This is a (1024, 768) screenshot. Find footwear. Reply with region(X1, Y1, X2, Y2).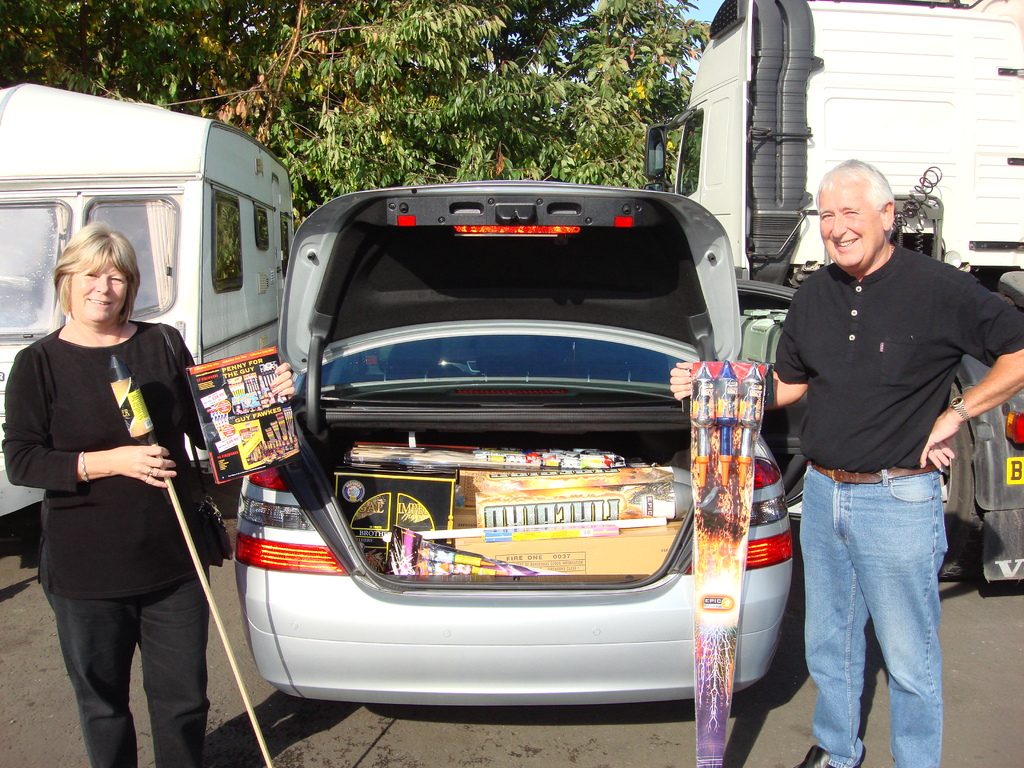
region(793, 746, 837, 767).
